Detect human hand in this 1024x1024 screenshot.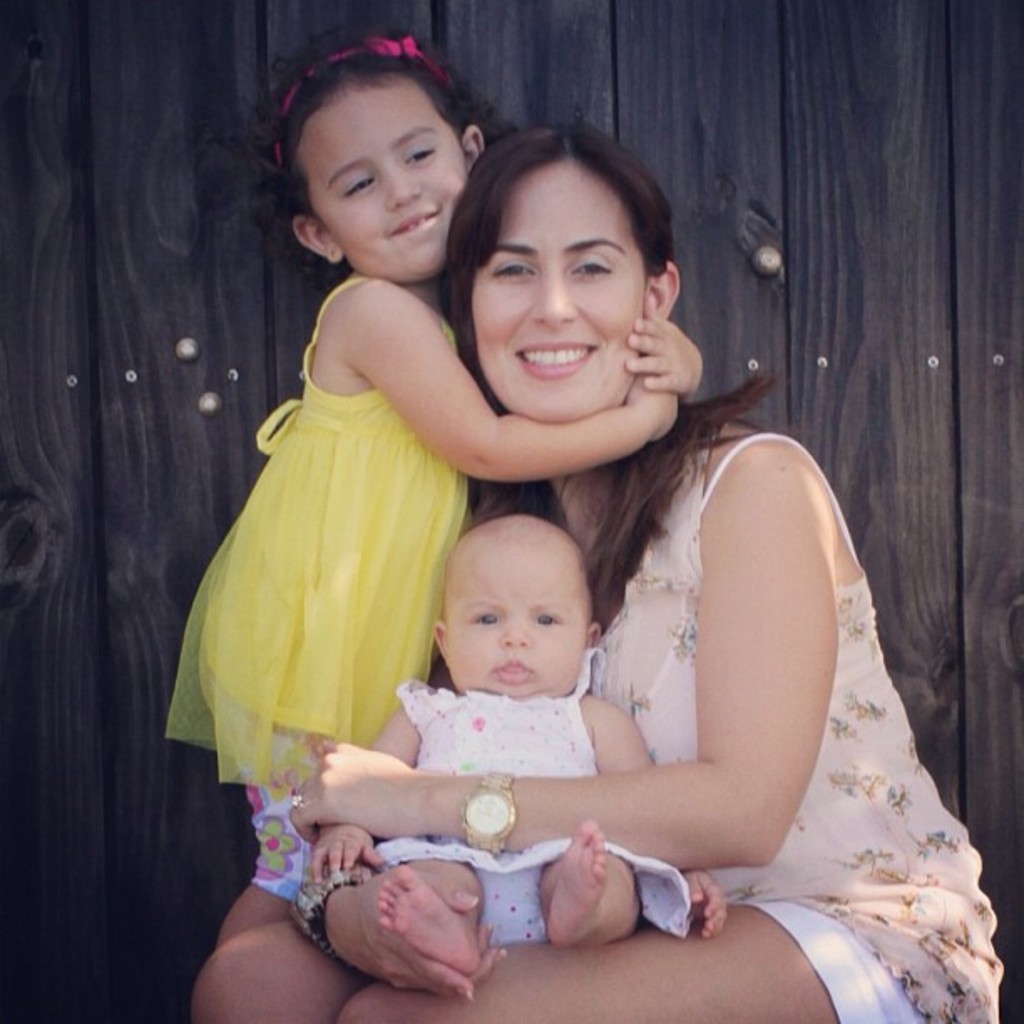
Detection: locate(676, 862, 731, 939).
